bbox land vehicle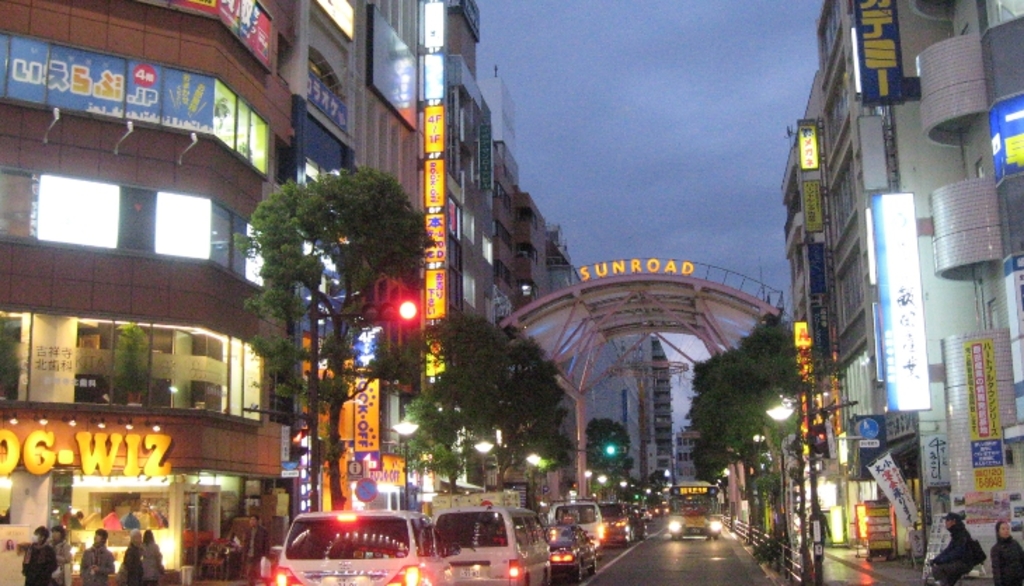
(550, 496, 606, 544)
